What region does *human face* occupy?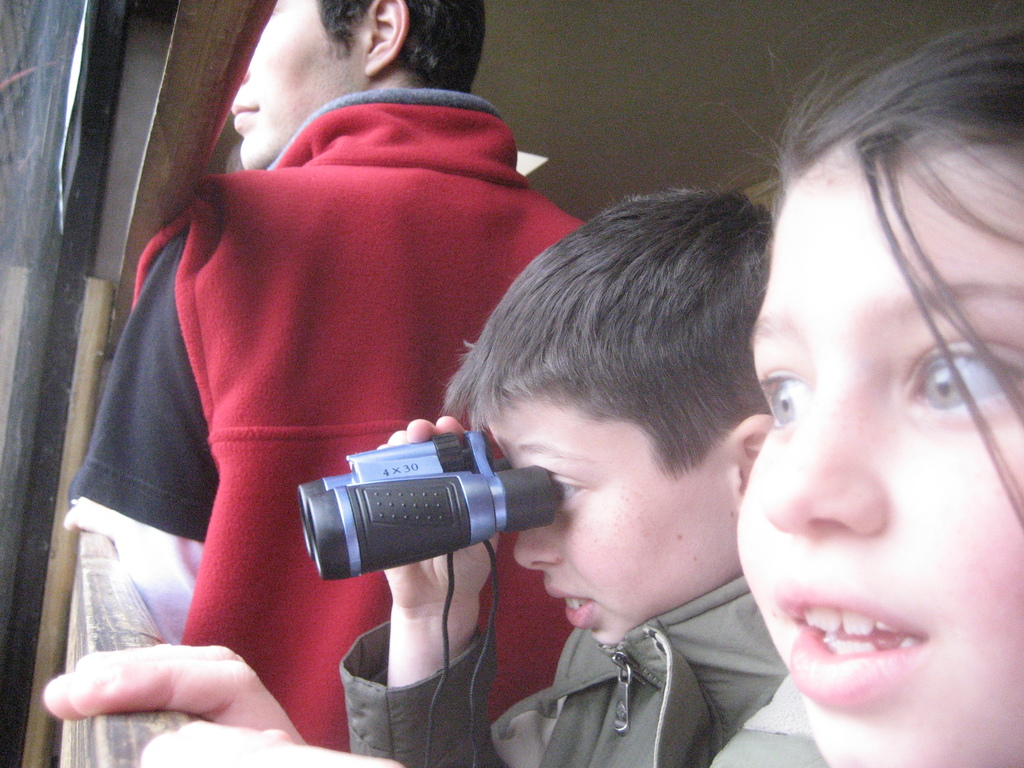
[left=486, top=399, right=716, bottom=641].
